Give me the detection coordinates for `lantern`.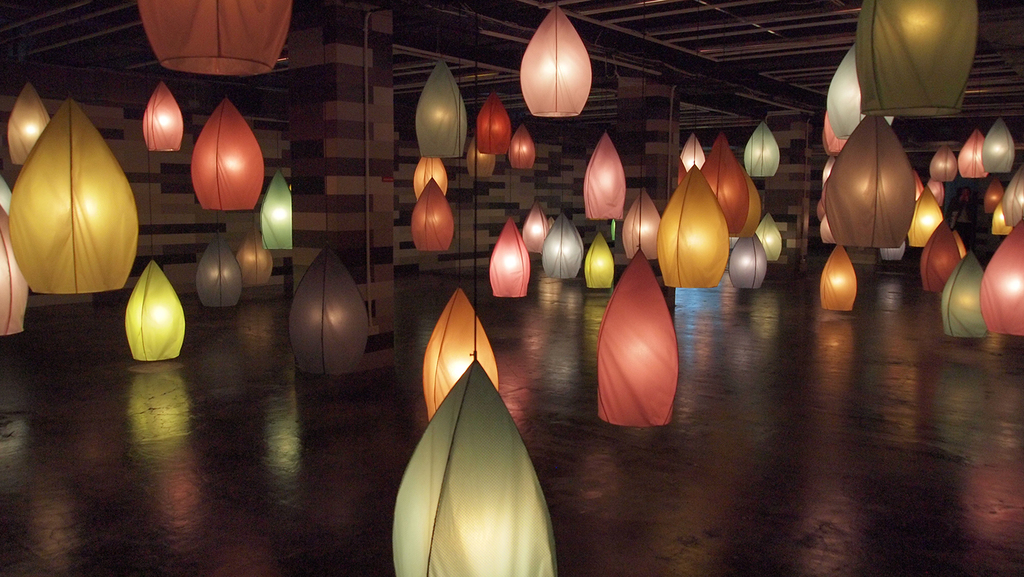
locate(728, 232, 768, 289).
